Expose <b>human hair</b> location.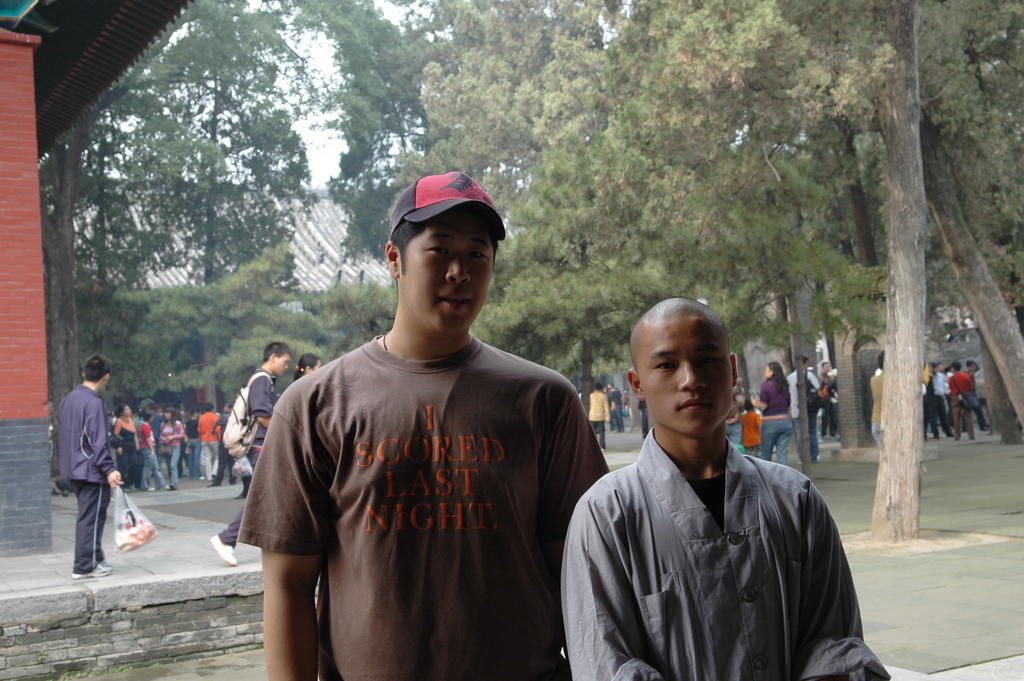
Exposed at 263/343/295/361.
